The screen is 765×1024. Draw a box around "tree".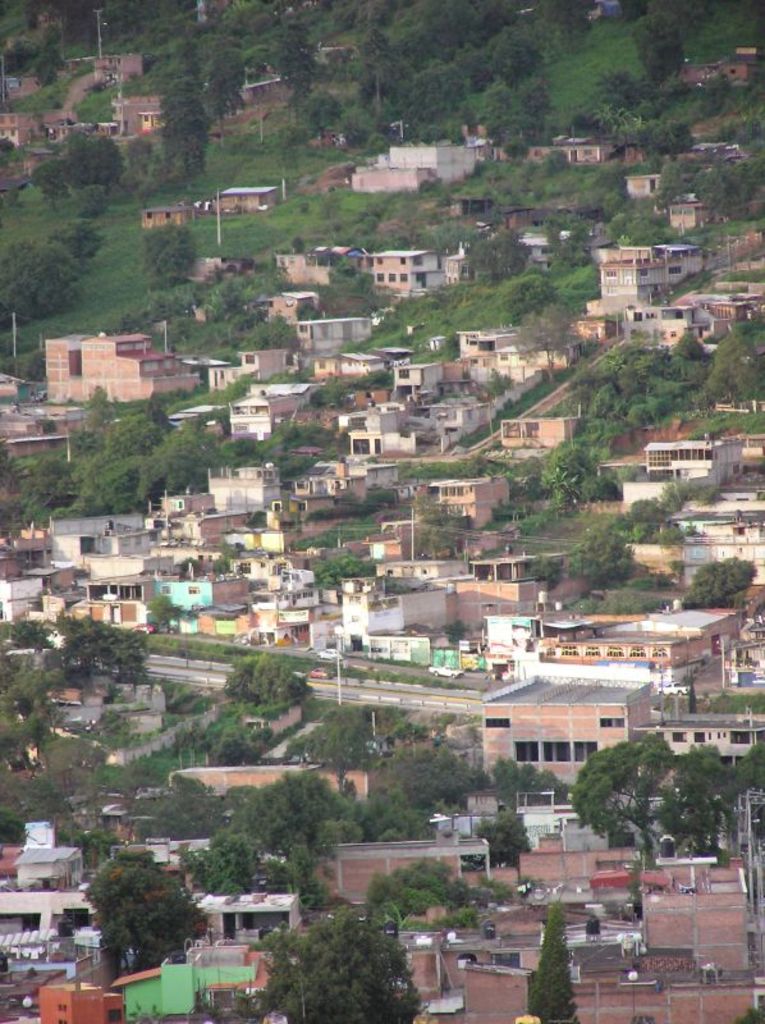
region(494, 275, 563, 324).
